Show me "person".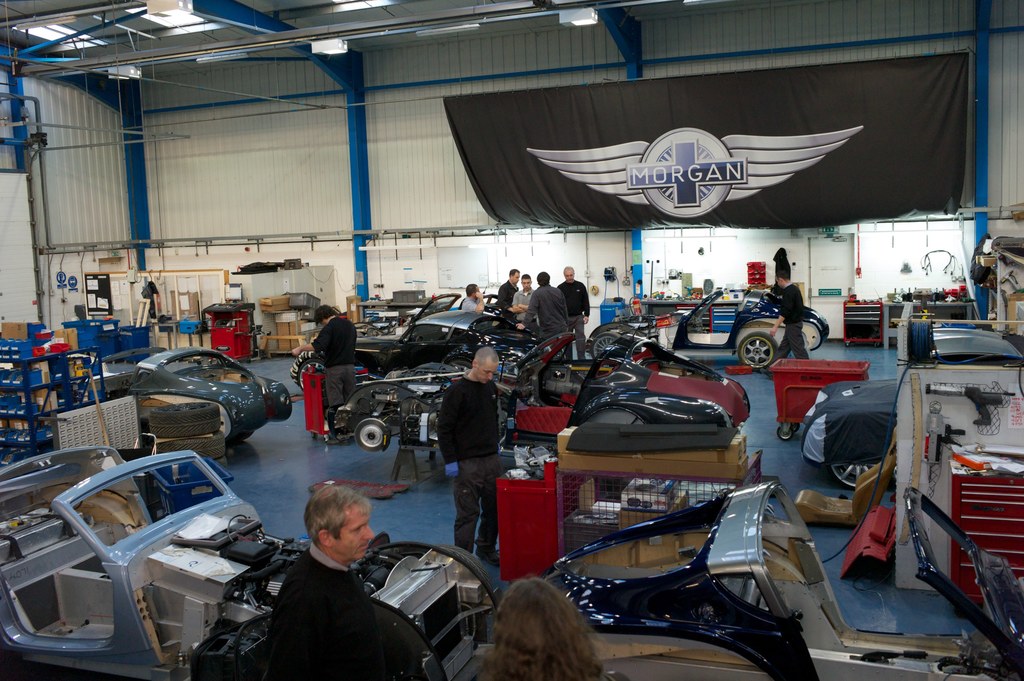
"person" is here: x1=459, y1=281, x2=485, y2=311.
